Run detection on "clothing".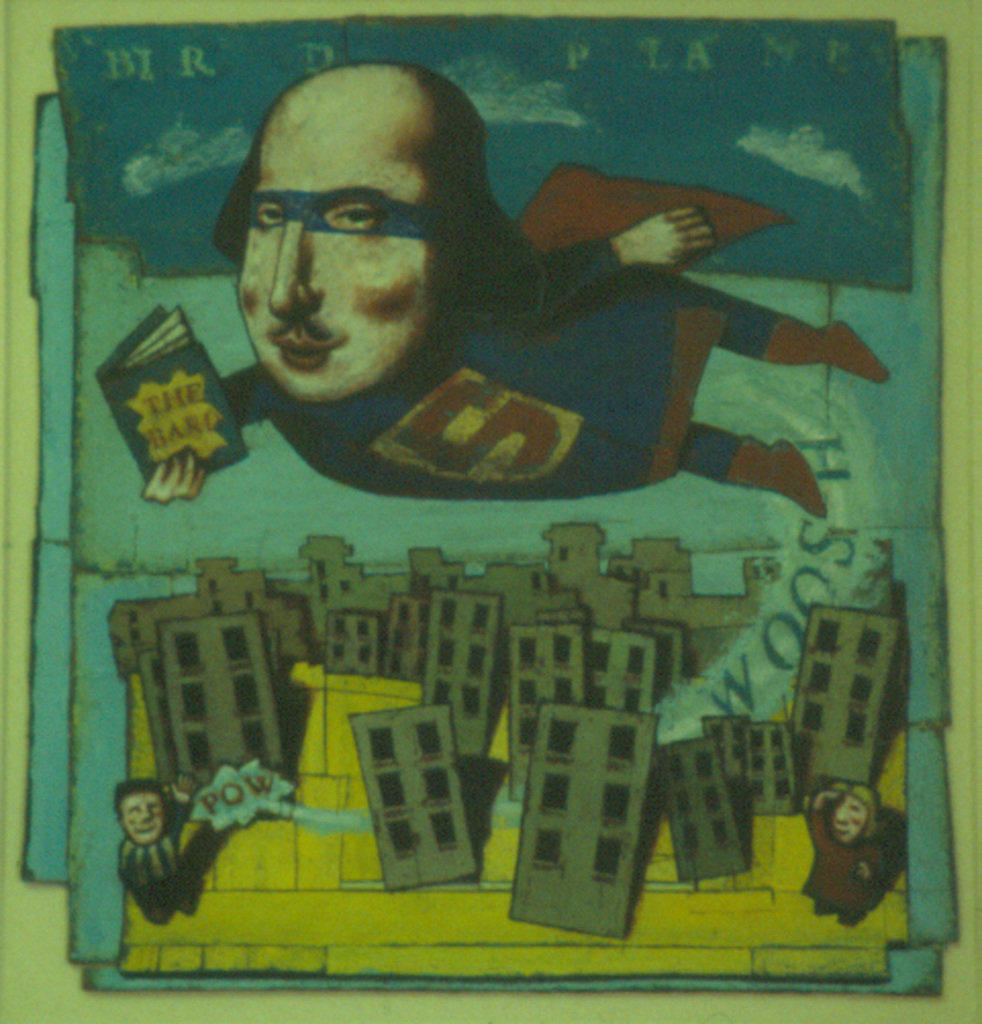
Result: [left=115, top=794, right=194, bottom=910].
